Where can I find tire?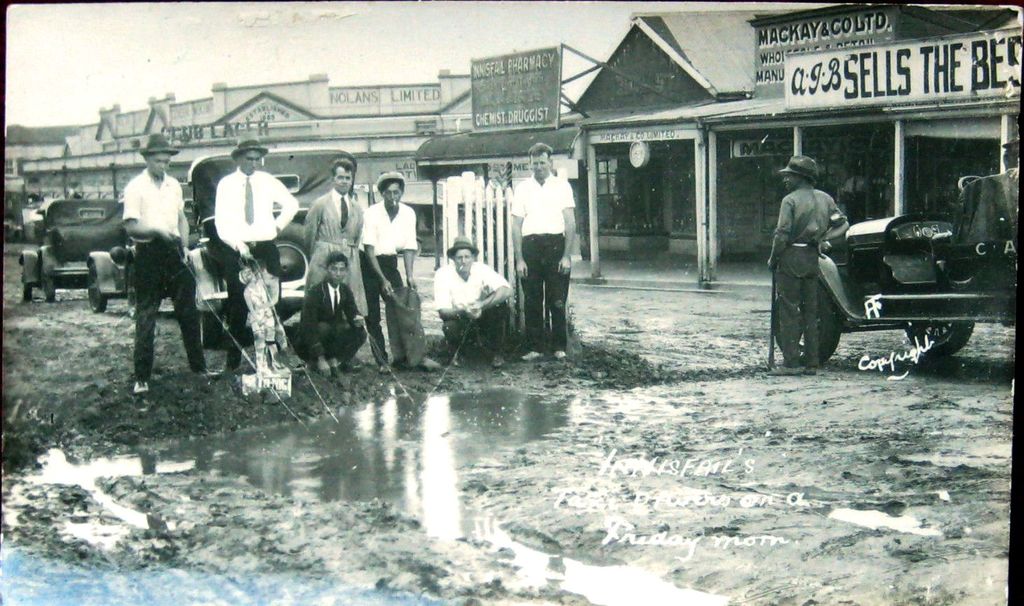
You can find it at select_region(195, 313, 225, 349).
